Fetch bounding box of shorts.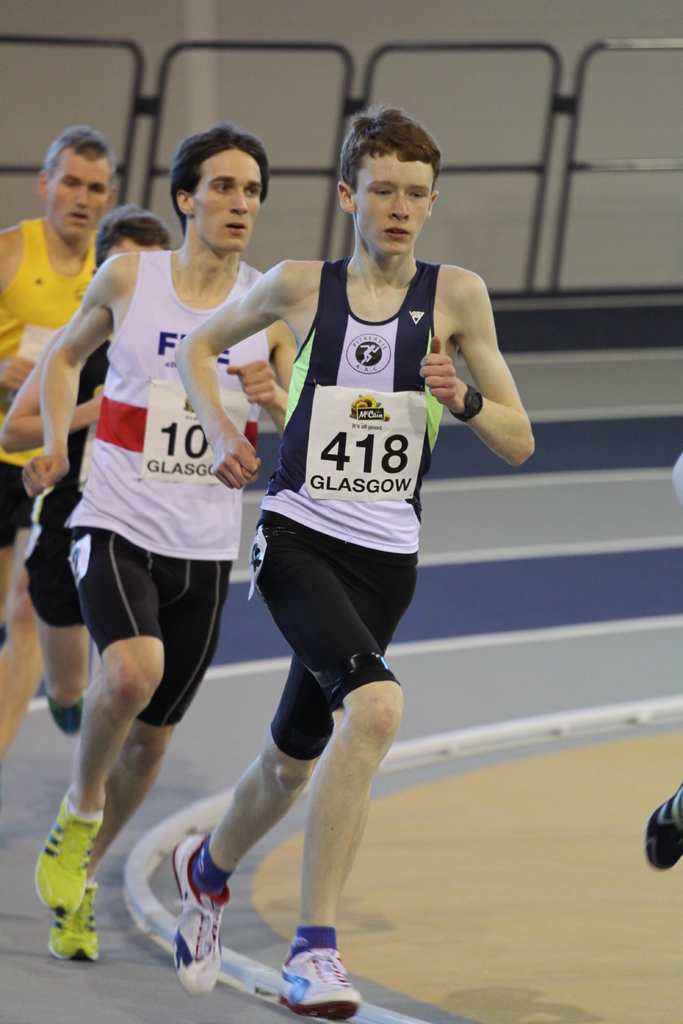
Bbox: bbox=[29, 481, 85, 625].
